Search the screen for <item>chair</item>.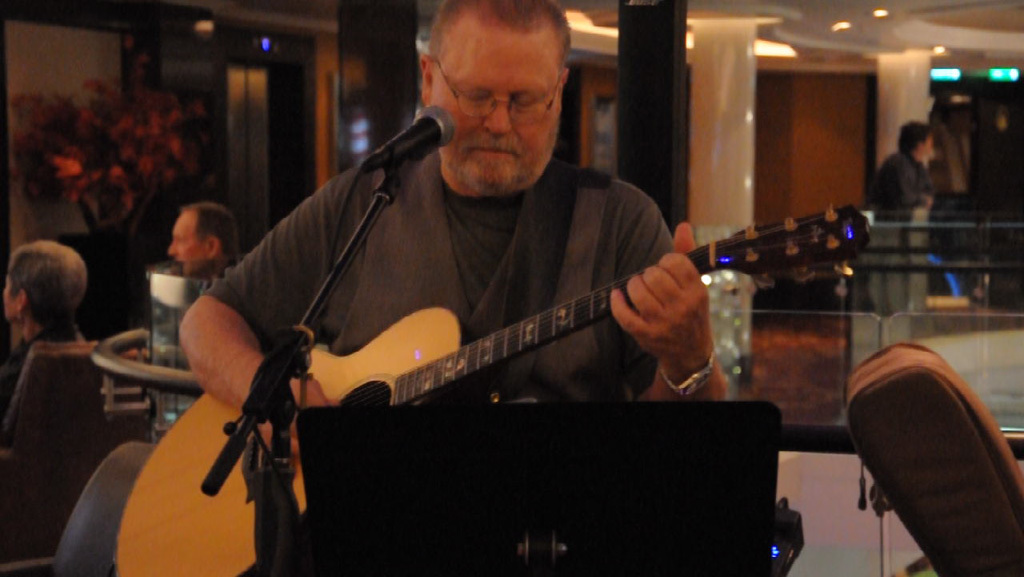
Found at 839,333,1023,572.
